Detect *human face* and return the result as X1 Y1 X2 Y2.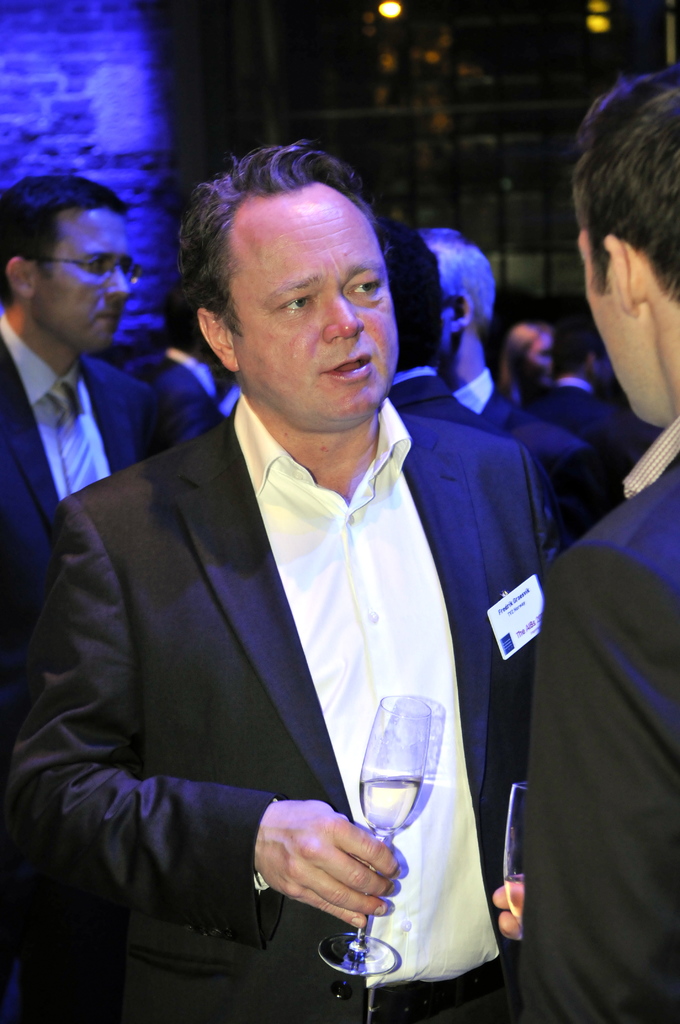
574 232 665 433.
